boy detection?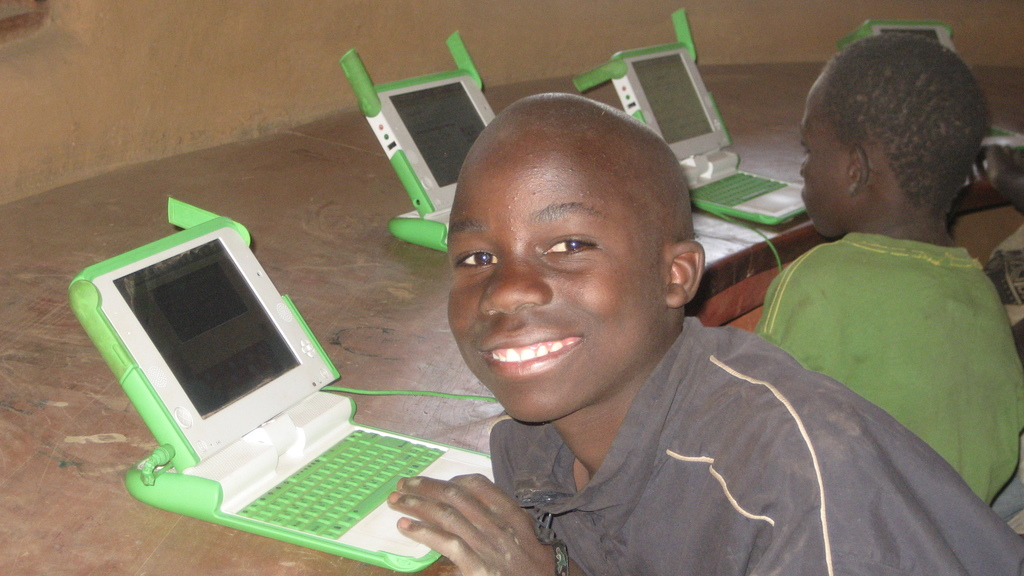
{"left": 754, "top": 31, "right": 1023, "bottom": 504}
